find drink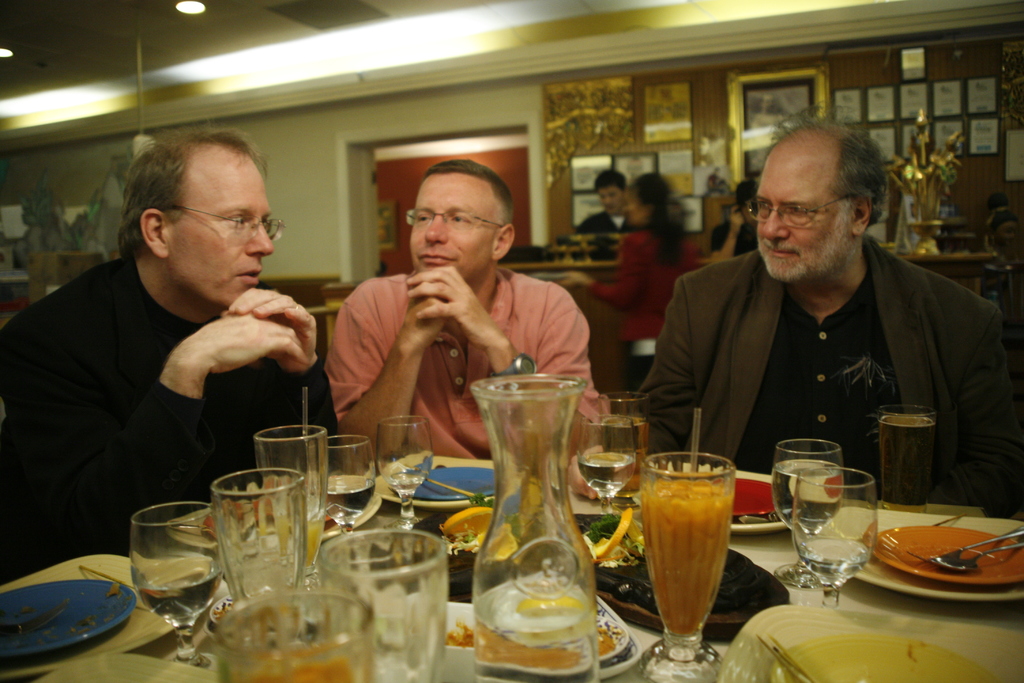
bbox=(599, 419, 653, 502)
